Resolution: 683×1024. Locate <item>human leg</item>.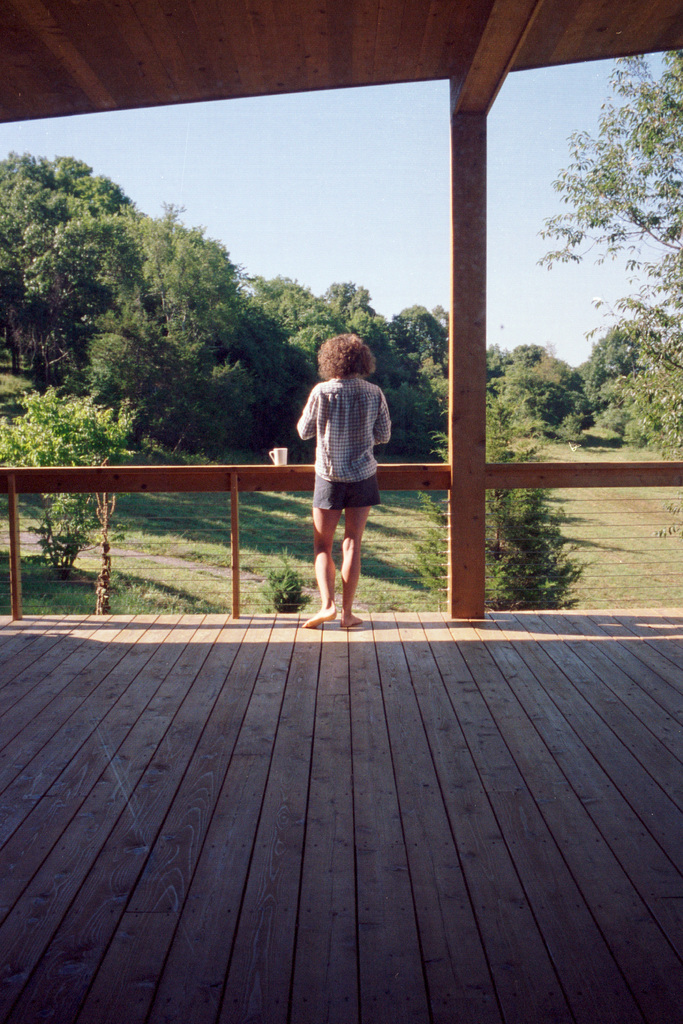
pyautogui.locateOnScreen(295, 504, 341, 623).
